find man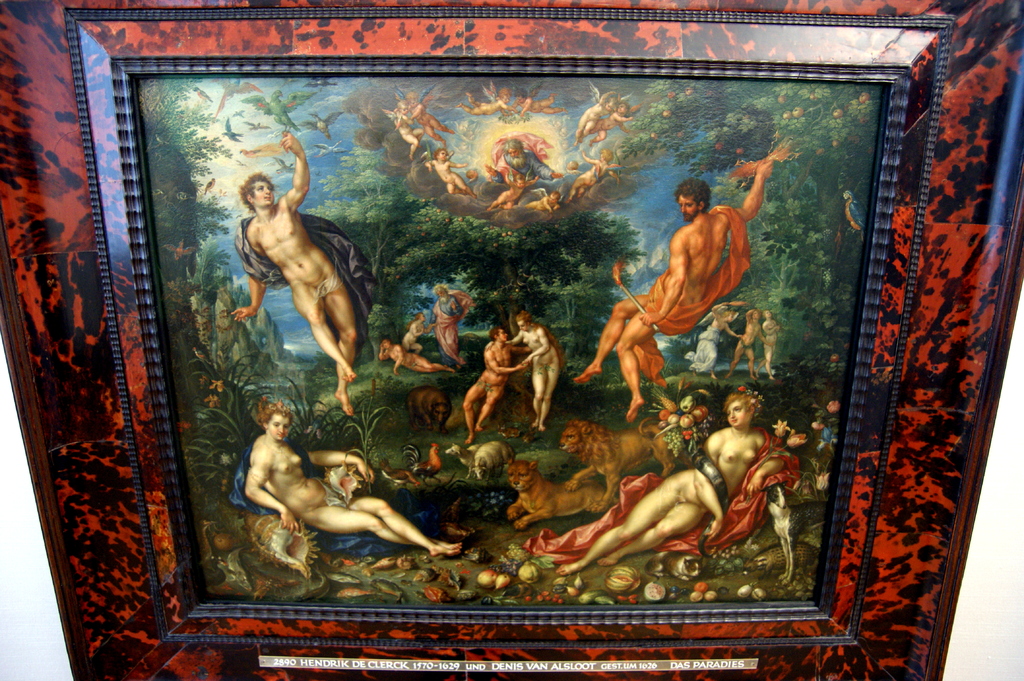
select_region(228, 126, 354, 413)
